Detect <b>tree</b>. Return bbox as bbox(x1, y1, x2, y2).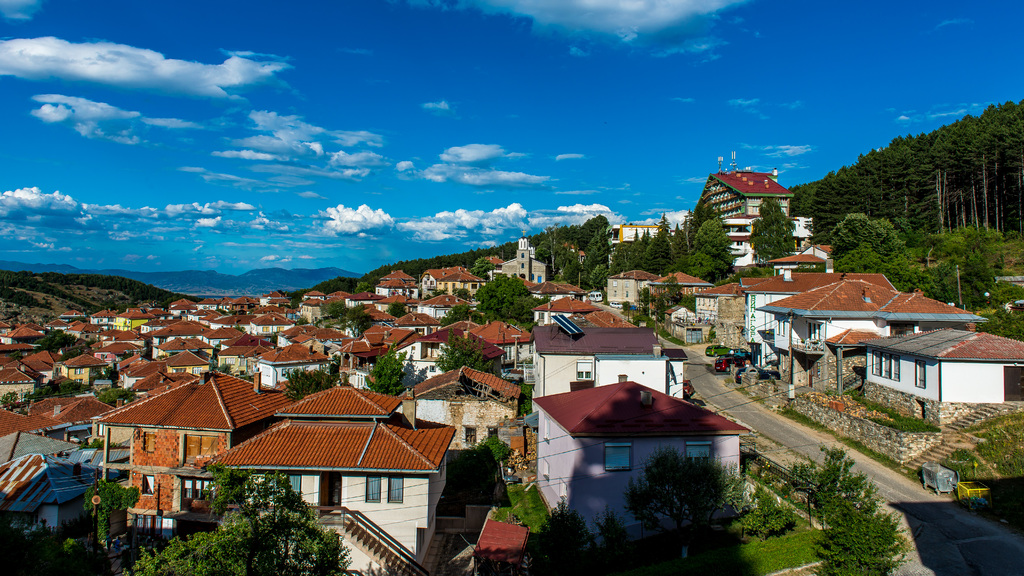
bbox(362, 338, 408, 393).
